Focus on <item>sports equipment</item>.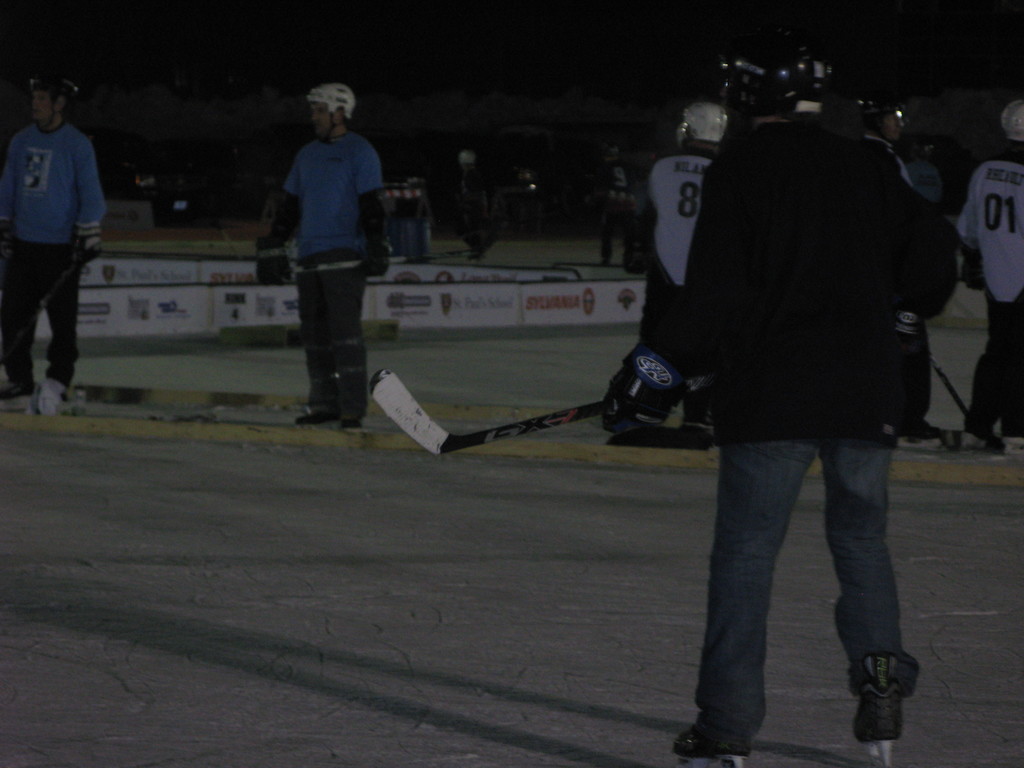
Focused at locate(671, 704, 759, 767).
